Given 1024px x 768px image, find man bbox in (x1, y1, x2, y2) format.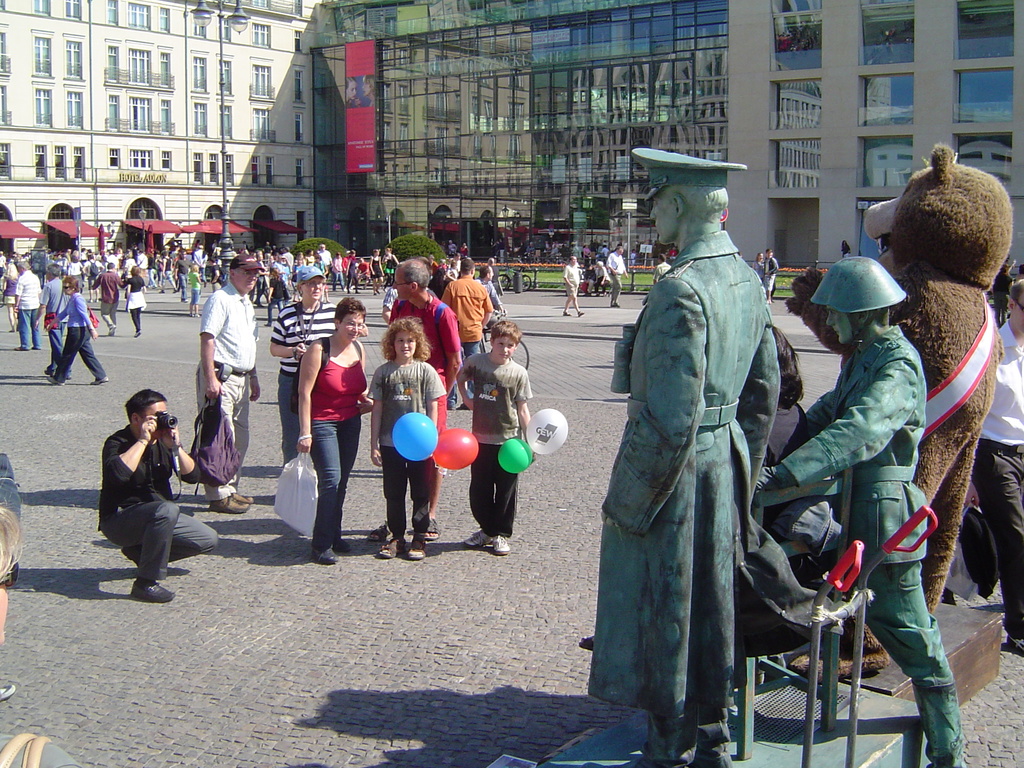
(755, 254, 962, 767).
